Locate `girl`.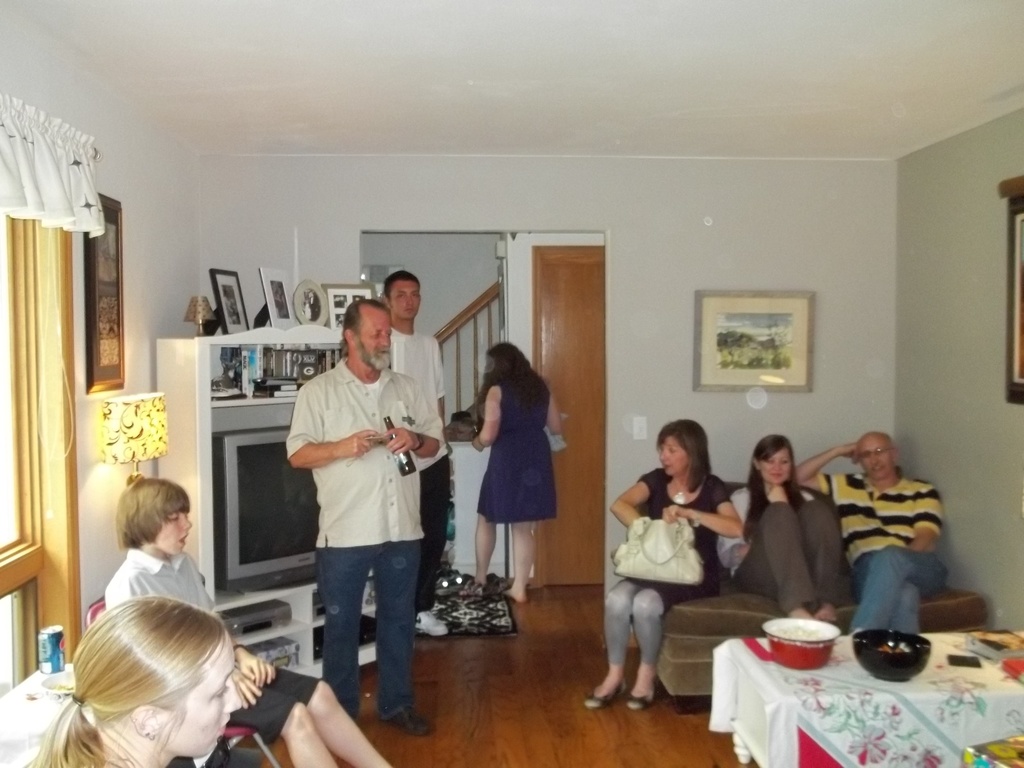
Bounding box: (x1=106, y1=479, x2=392, y2=767).
